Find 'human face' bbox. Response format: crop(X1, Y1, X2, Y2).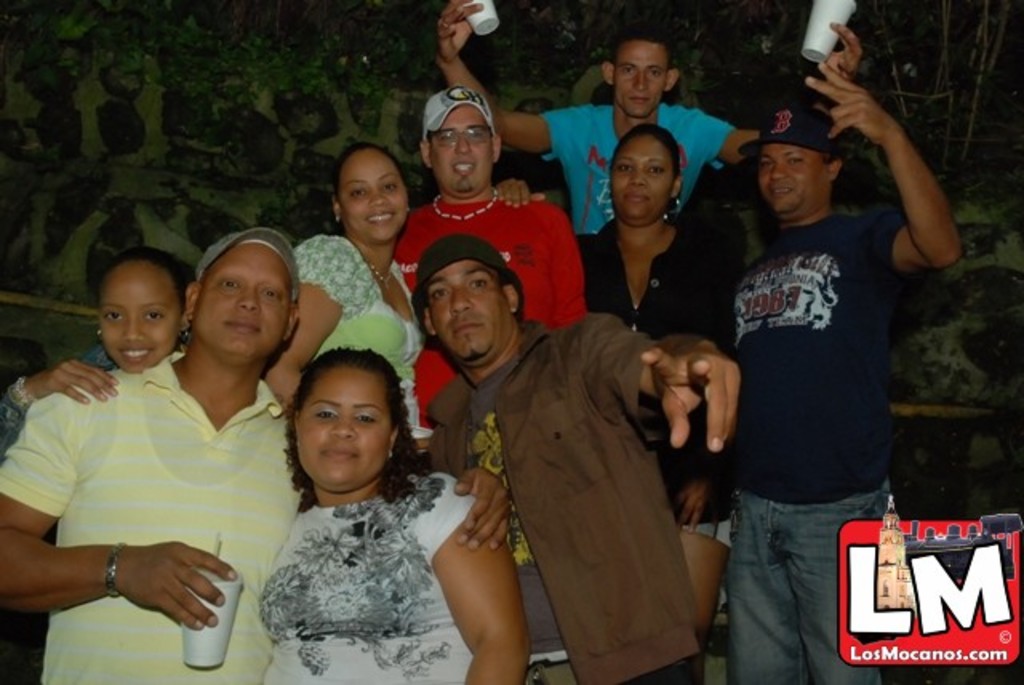
crop(434, 266, 506, 365).
